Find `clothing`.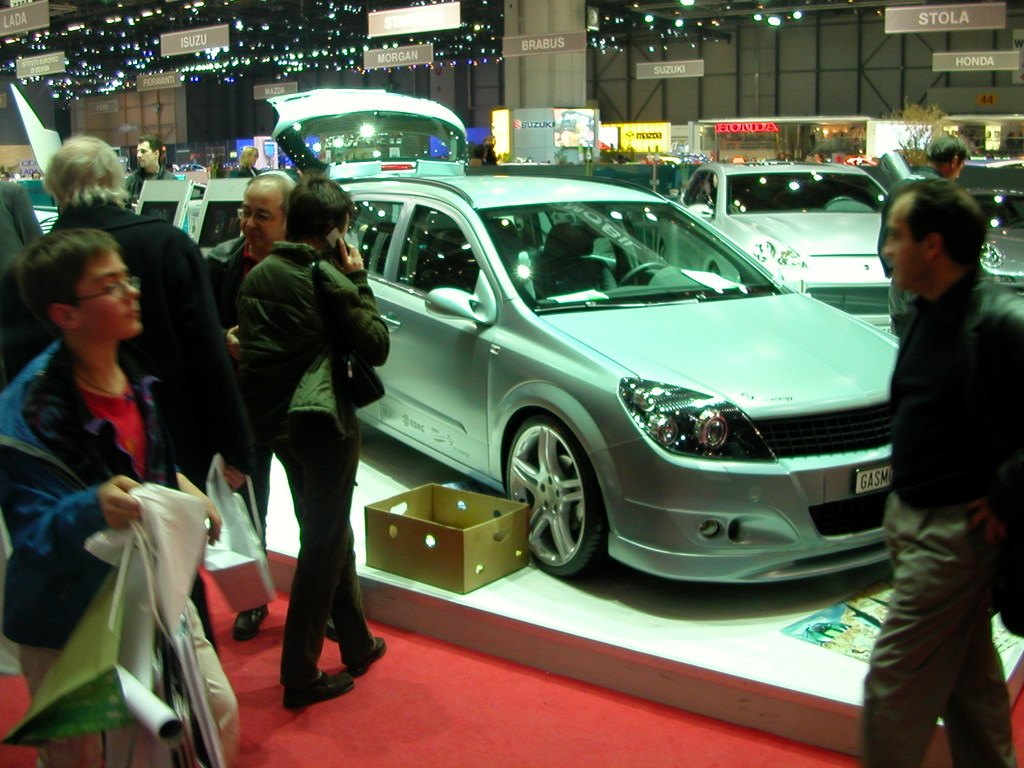
Rect(191, 219, 278, 515).
